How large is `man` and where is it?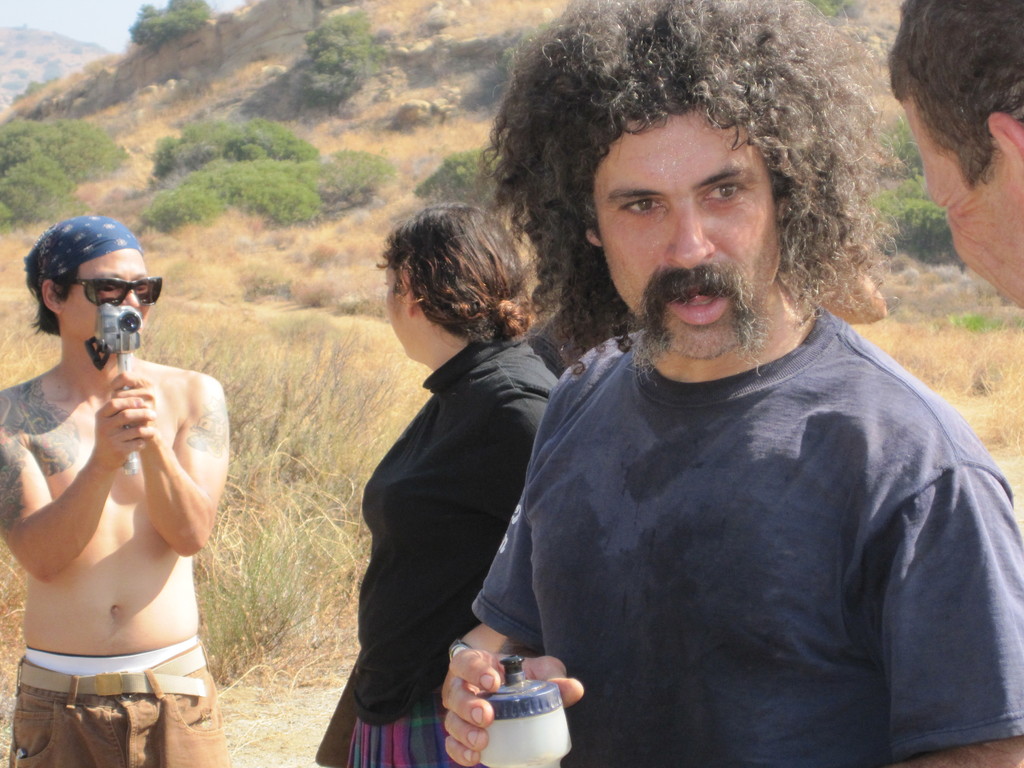
Bounding box: 889 0 1023 309.
